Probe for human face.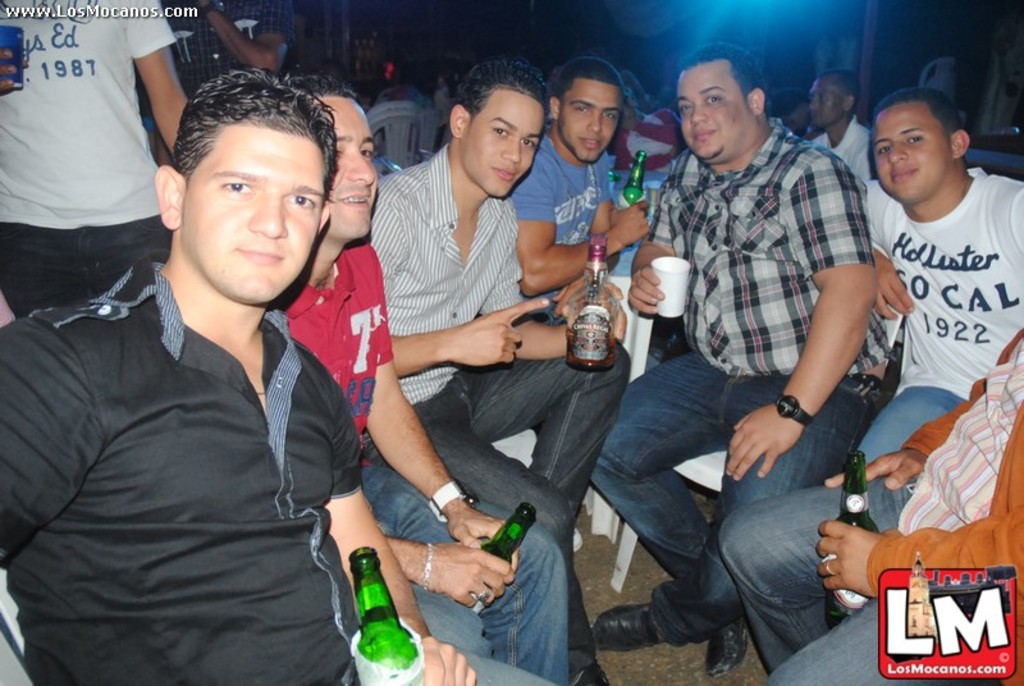
Probe result: region(323, 86, 381, 235).
